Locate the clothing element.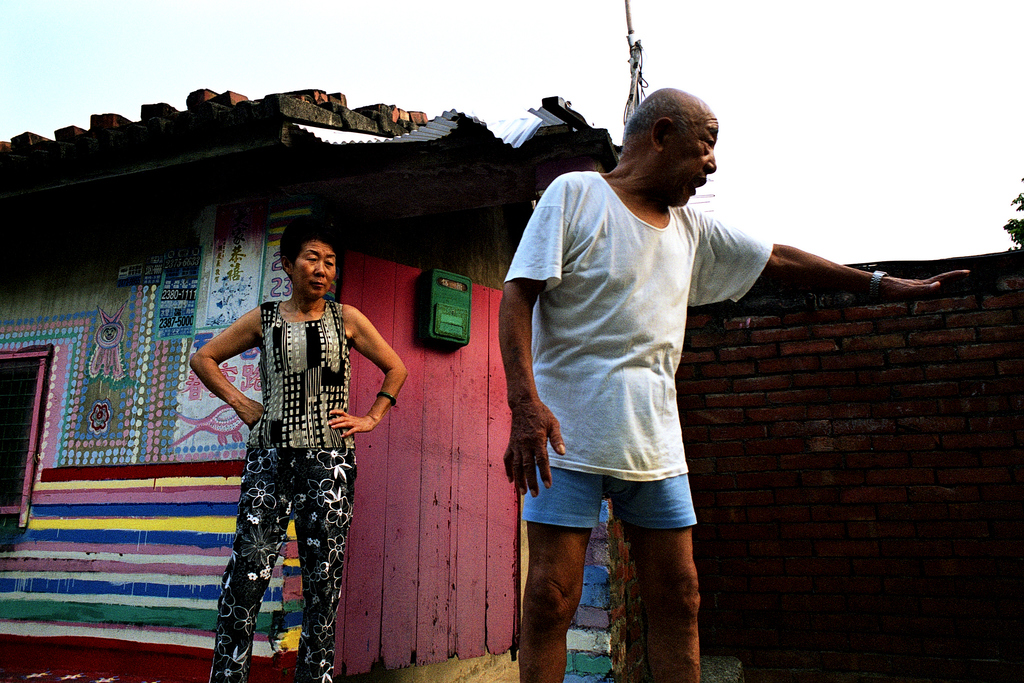
Element bbox: region(511, 172, 762, 520).
